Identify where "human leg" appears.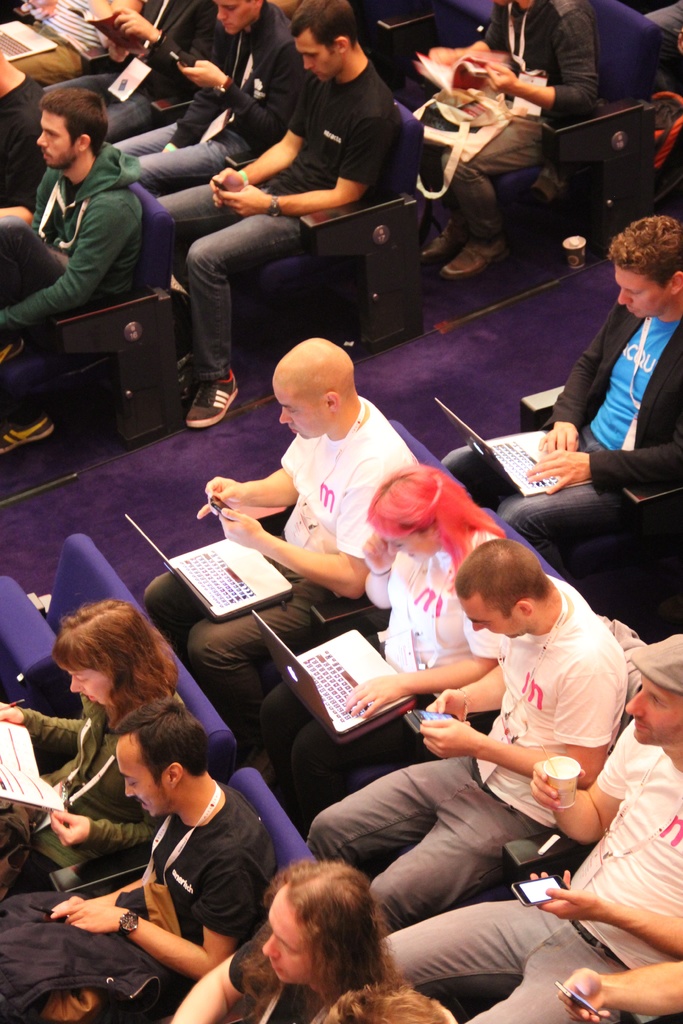
Appears at select_region(184, 212, 300, 432).
